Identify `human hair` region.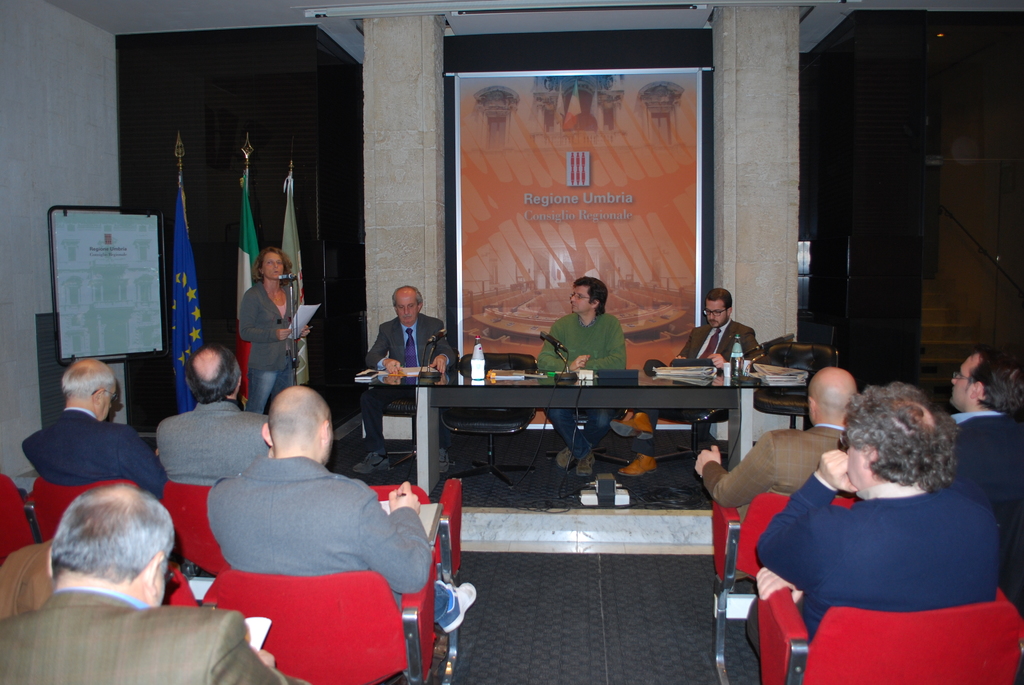
Region: [706, 288, 733, 308].
